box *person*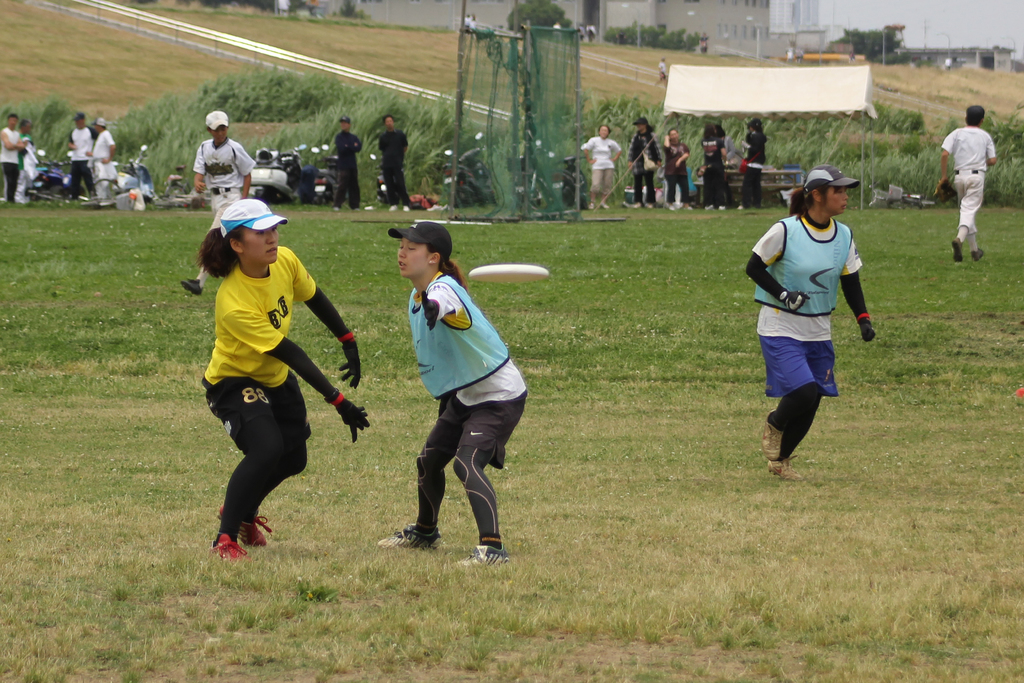
<box>700,118,731,210</box>
